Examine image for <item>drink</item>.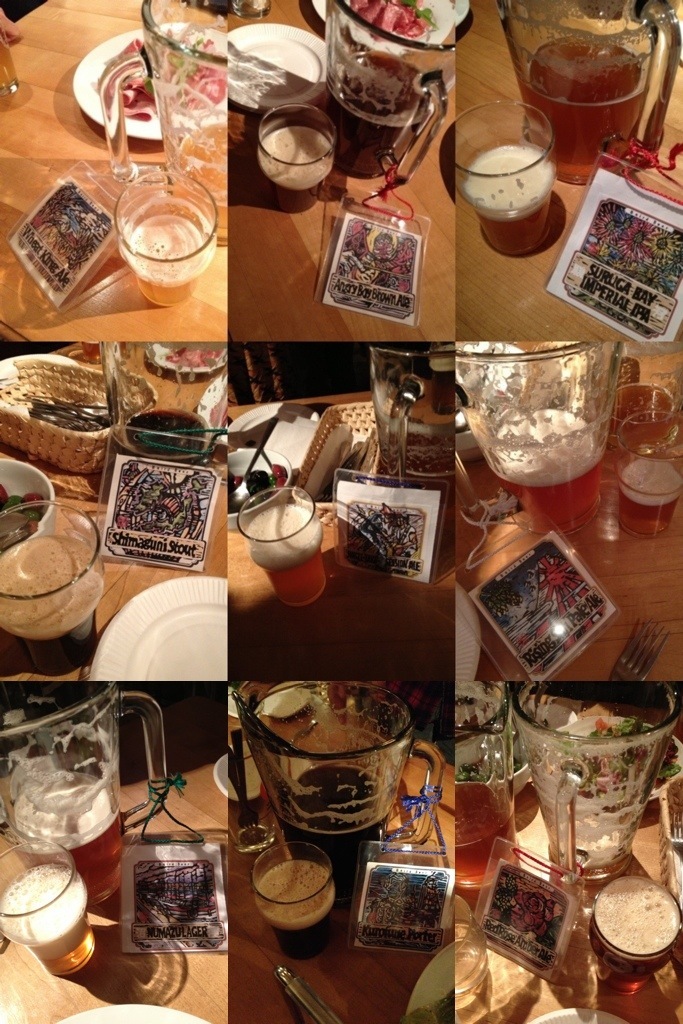
Examination result: (left=609, top=382, right=682, bottom=446).
